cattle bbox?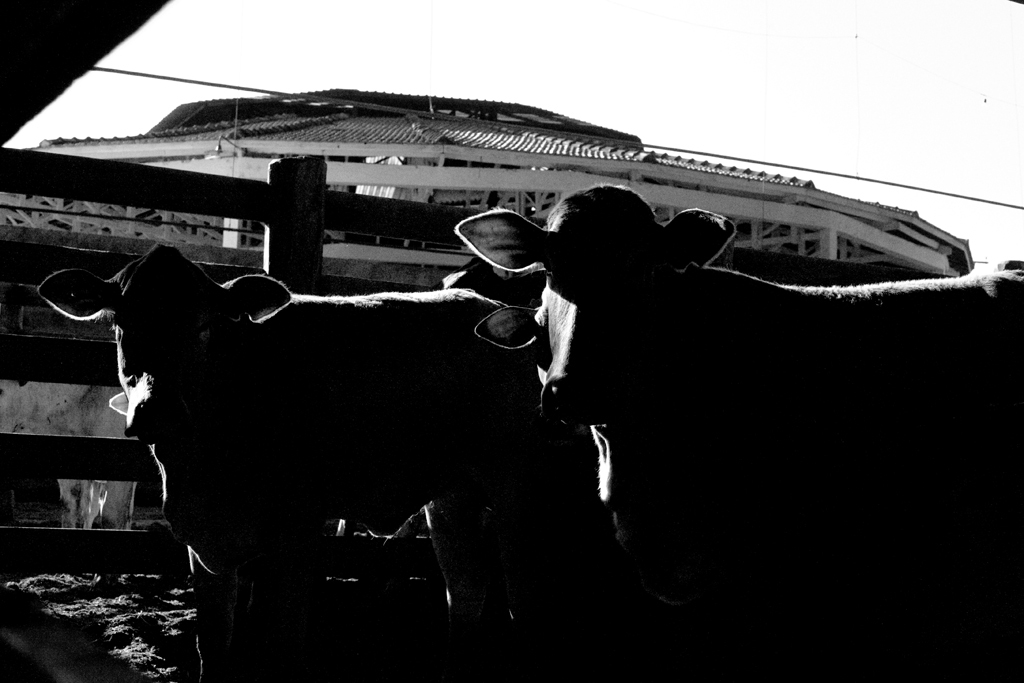
box(458, 184, 1023, 682)
